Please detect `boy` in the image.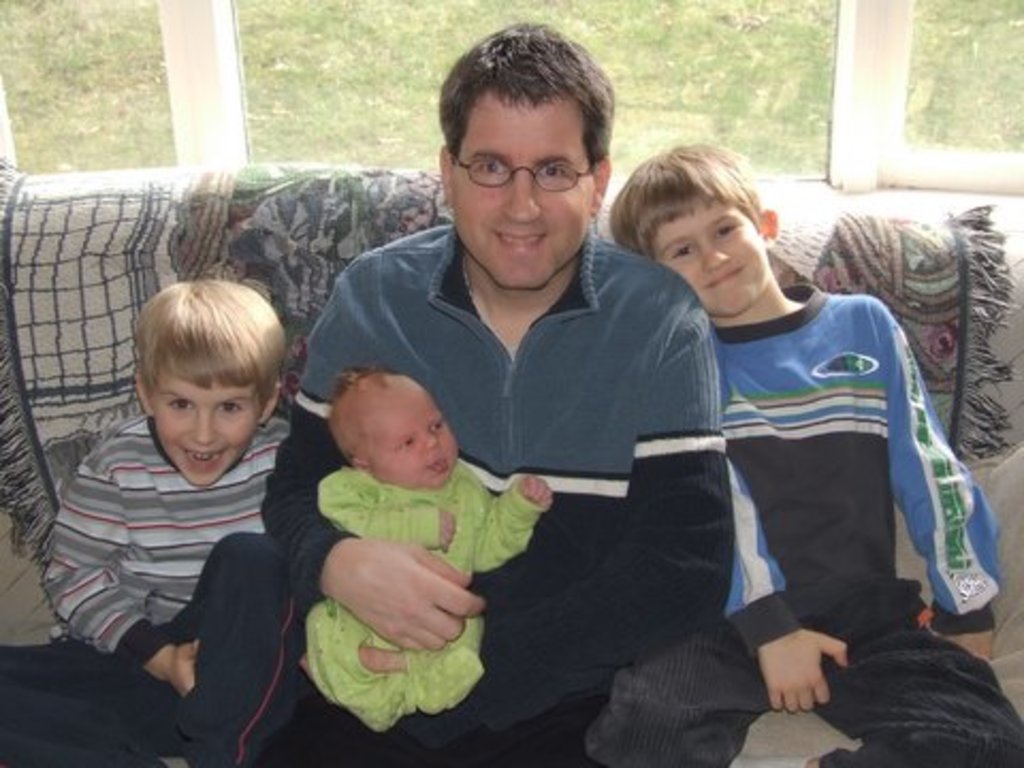
(574,122,1022,766).
